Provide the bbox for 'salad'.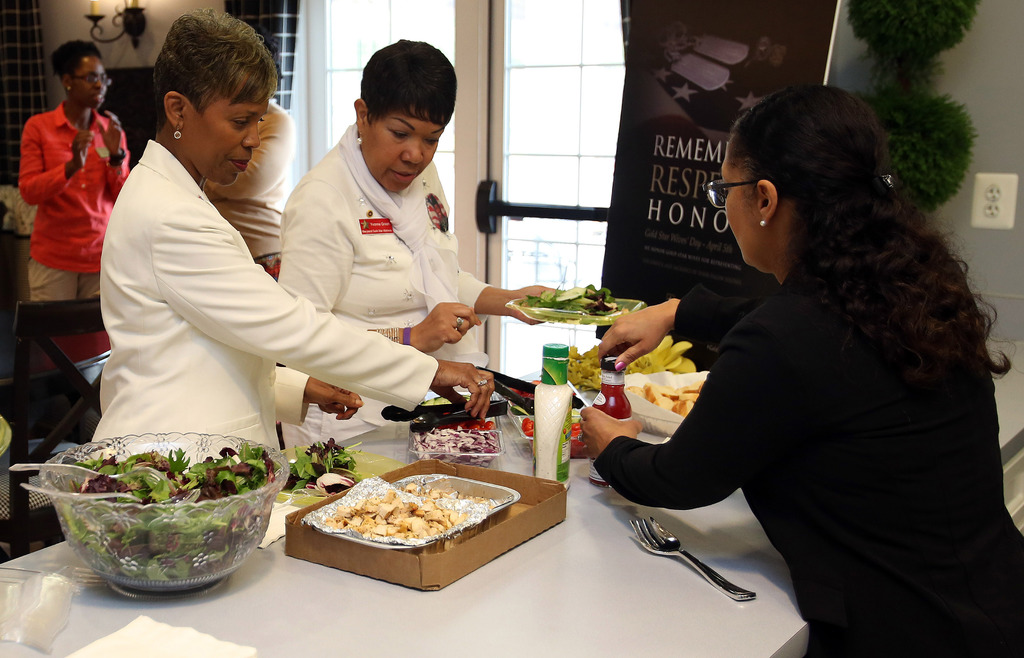
276, 431, 370, 497.
